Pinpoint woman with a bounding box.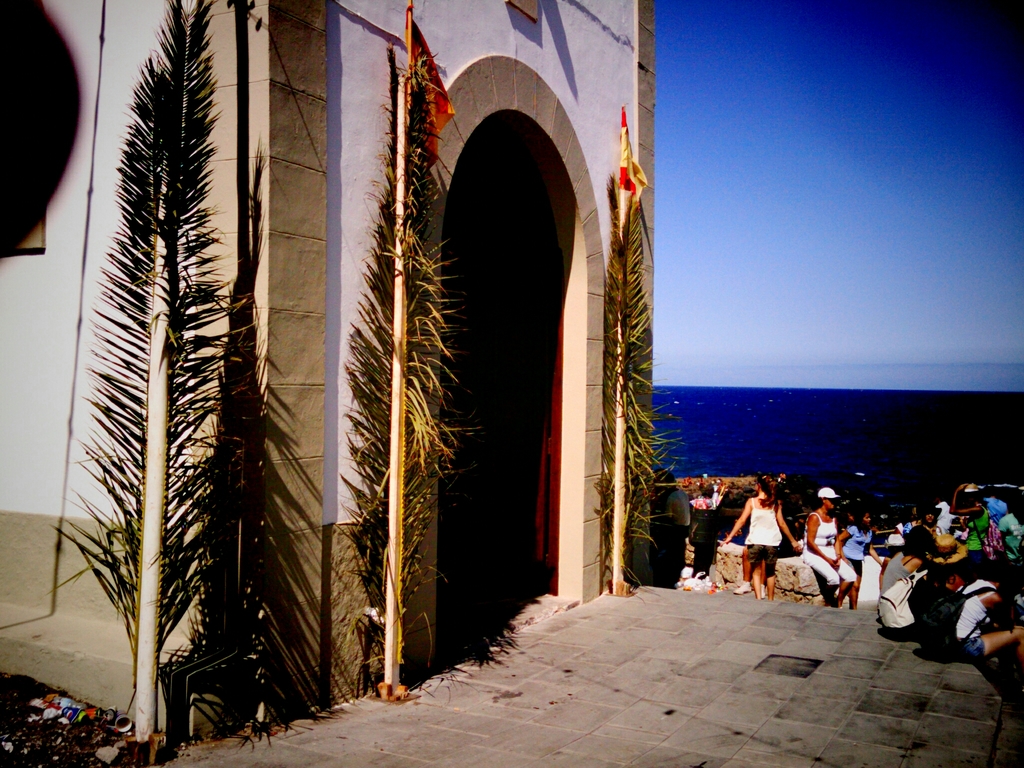
{"left": 718, "top": 474, "right": 804, "bottom": 604}.
